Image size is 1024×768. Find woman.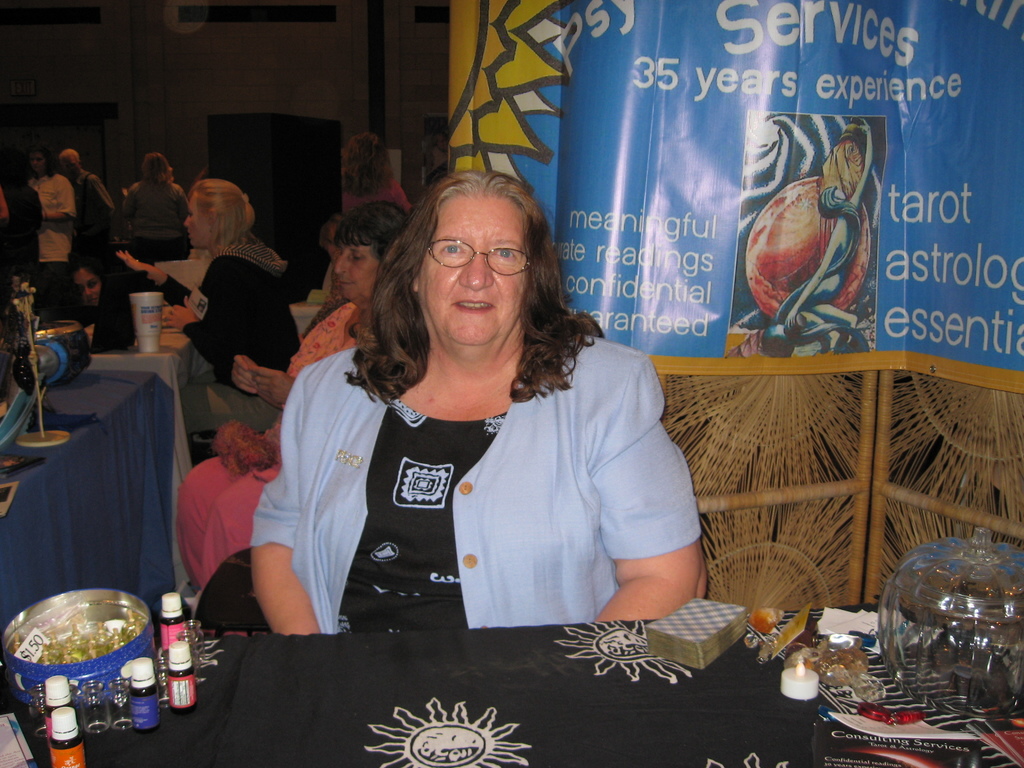
crop(225, 166, 695, 684).
